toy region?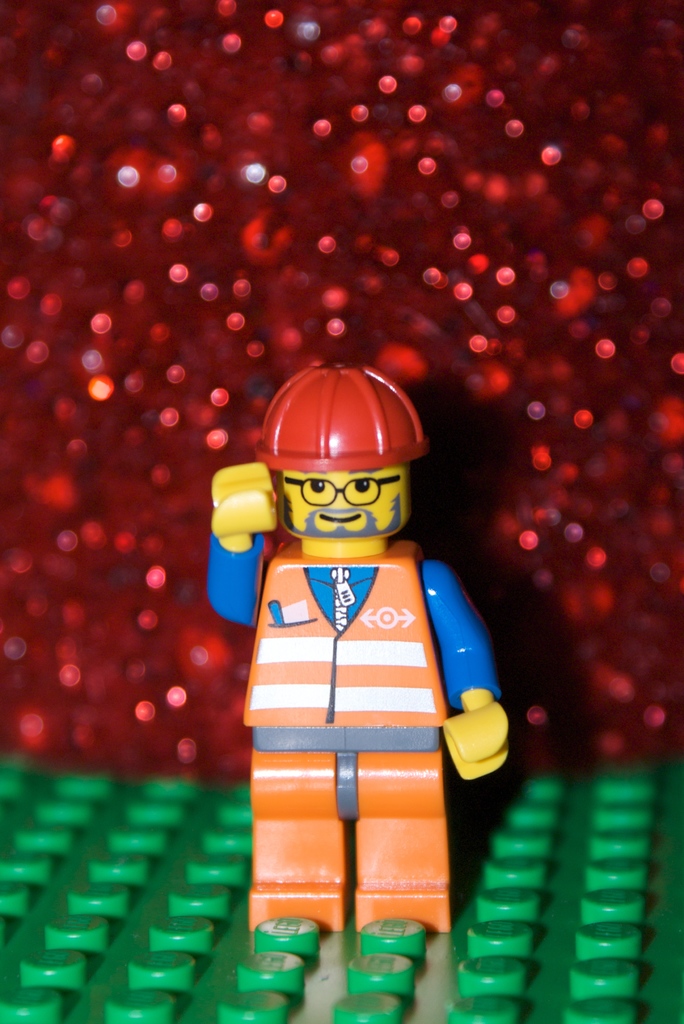
<region>208, 362, 511, 945</region>
